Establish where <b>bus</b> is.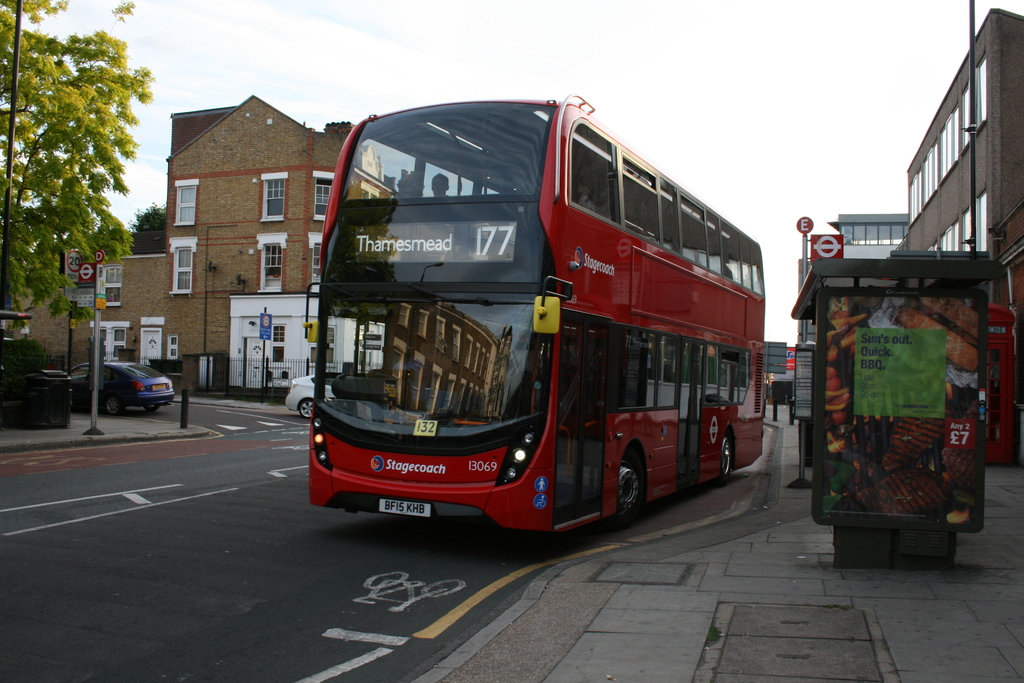
Established at rect(308, 86, 775, 529).
